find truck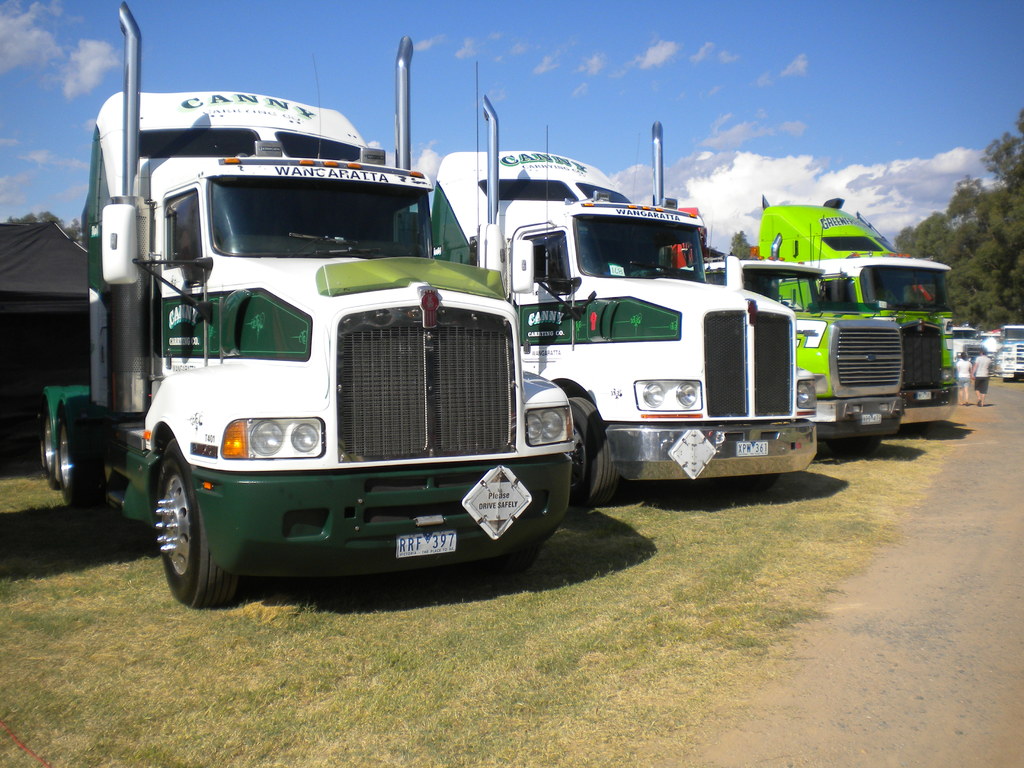
l=751, t=193, r=970, b=426
